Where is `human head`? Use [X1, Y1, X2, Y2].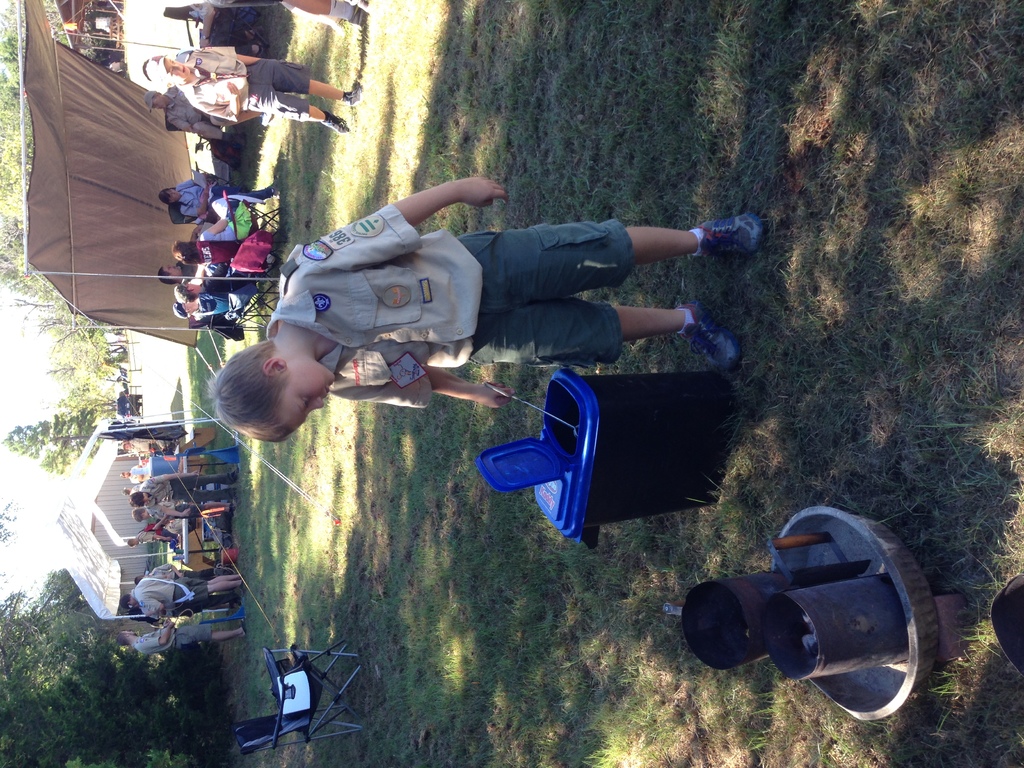
[125, 534, 138, 550].
